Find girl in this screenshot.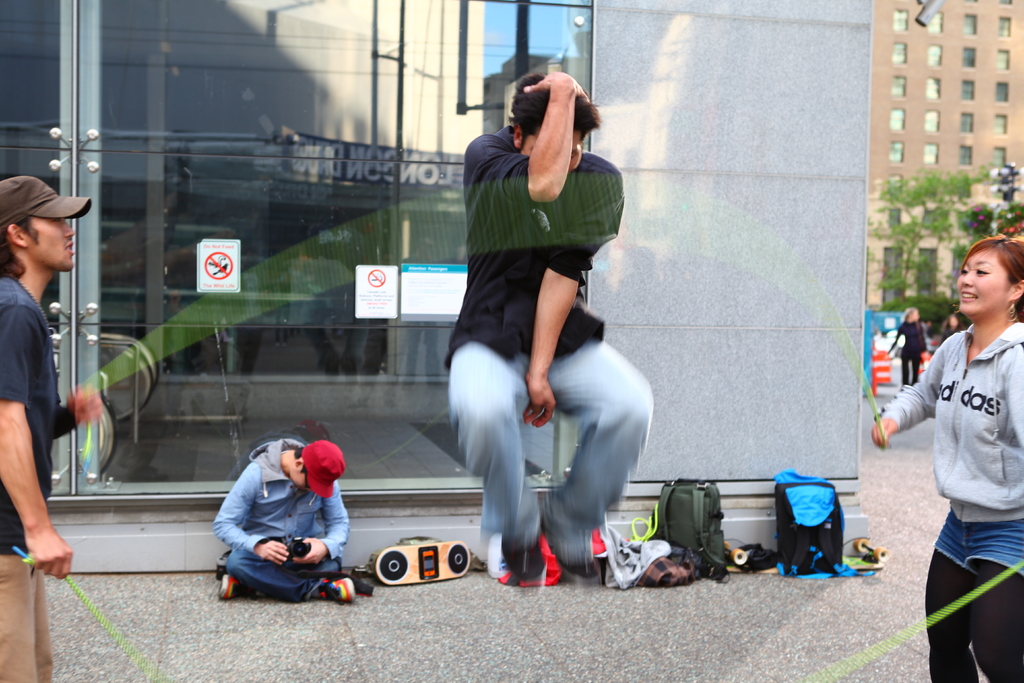
The bounding box for girl is x1=870 y1=236 x2=1023 y2=682.
